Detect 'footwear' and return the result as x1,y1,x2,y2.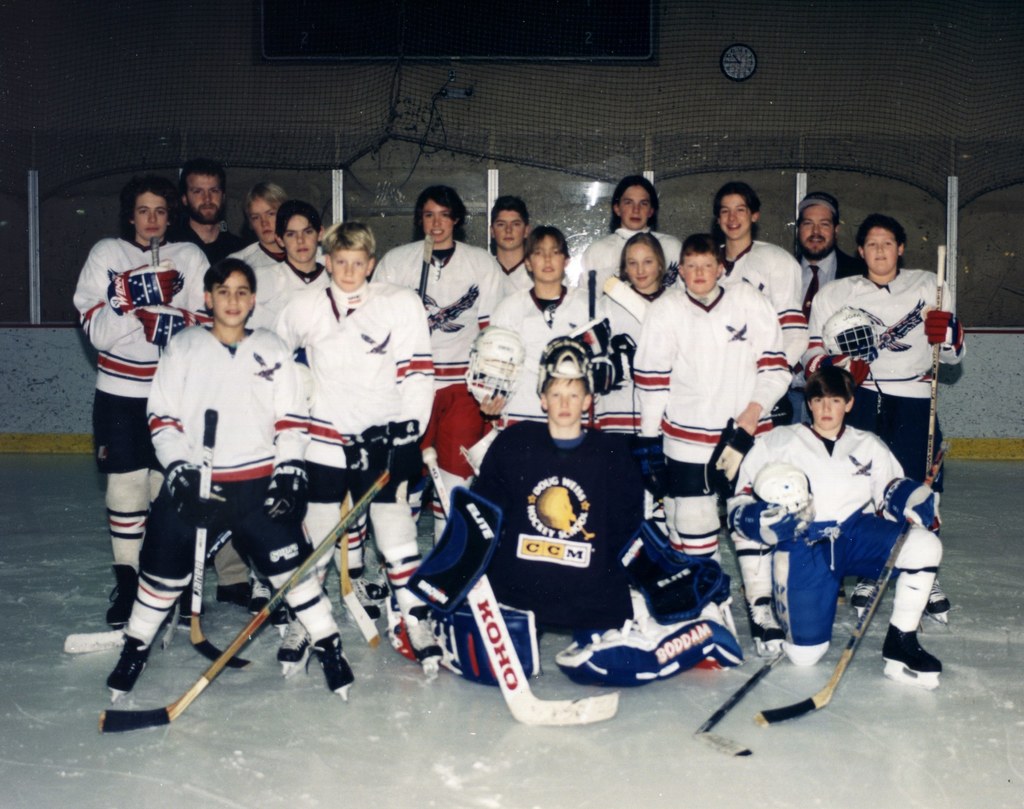
403,617,445,666.
